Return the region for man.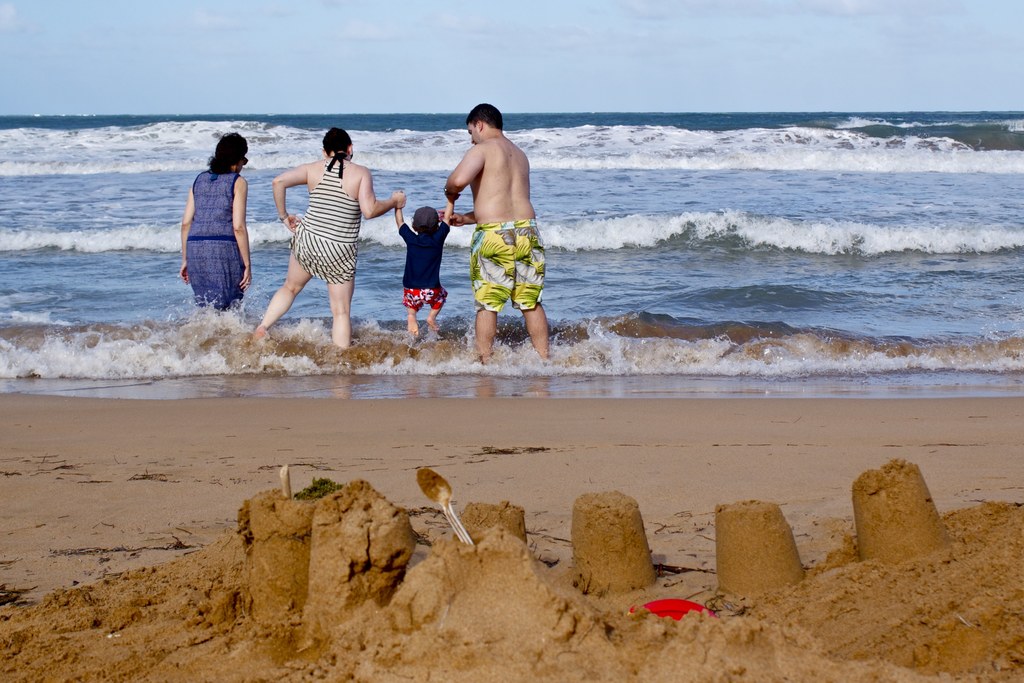
(438, 103, 547, 366).
